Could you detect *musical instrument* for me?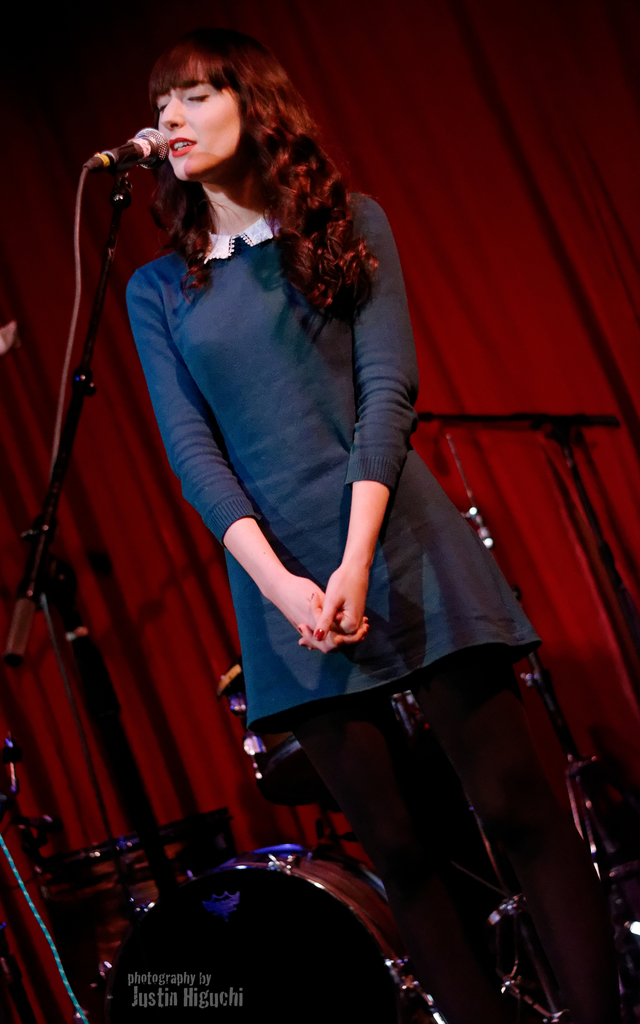
Detection result: [left=85, top=841, right=421, bottom=1022].
